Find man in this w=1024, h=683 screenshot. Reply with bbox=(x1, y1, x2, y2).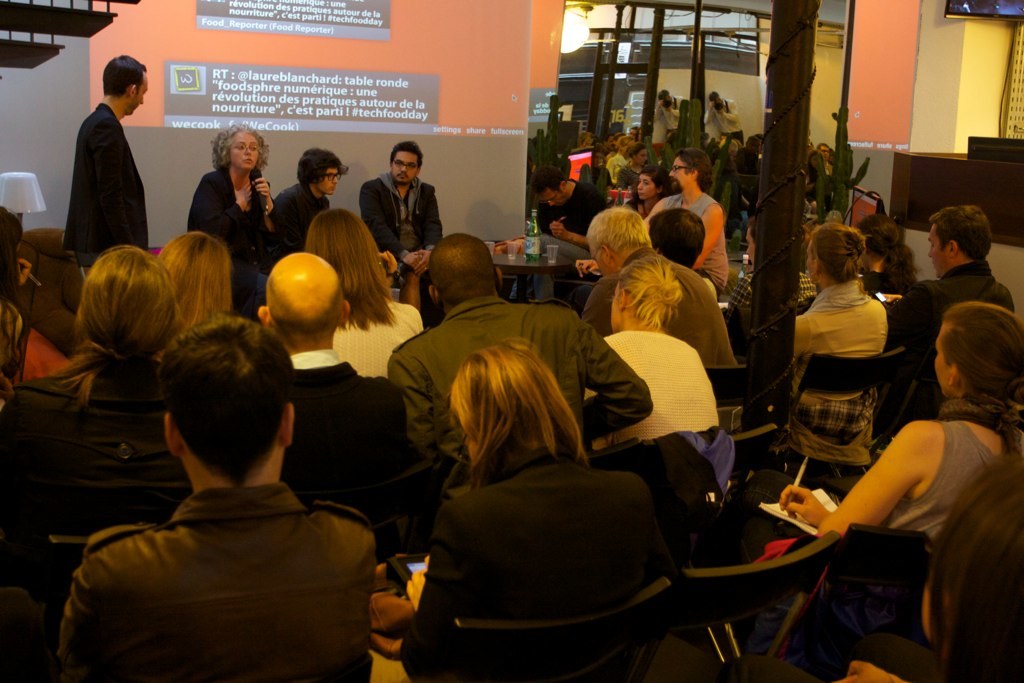
bbox=(255, 254, 418, 549).
